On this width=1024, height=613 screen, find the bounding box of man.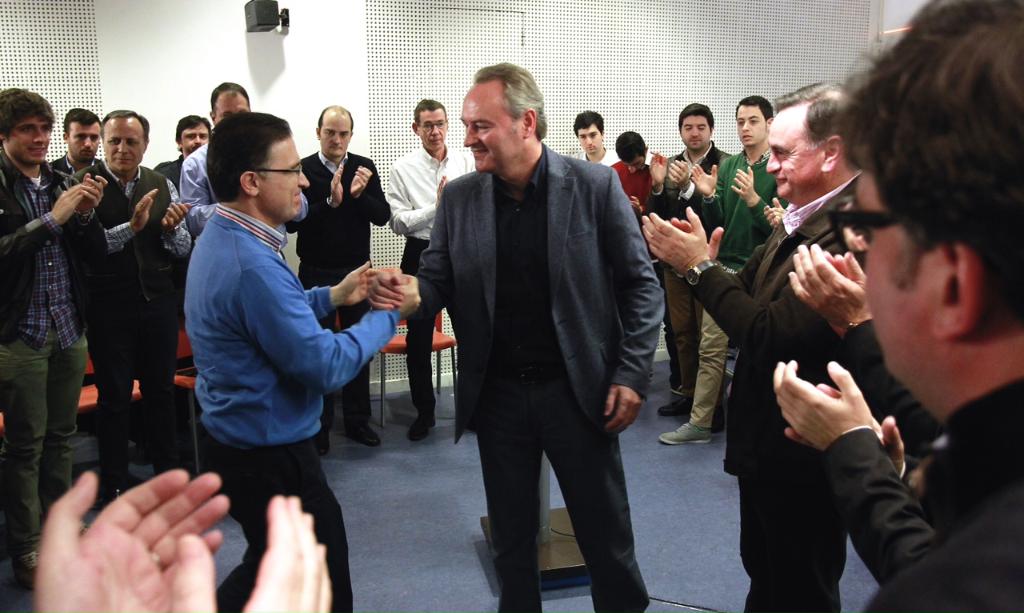
Bounding box: 386,98,477,441.
